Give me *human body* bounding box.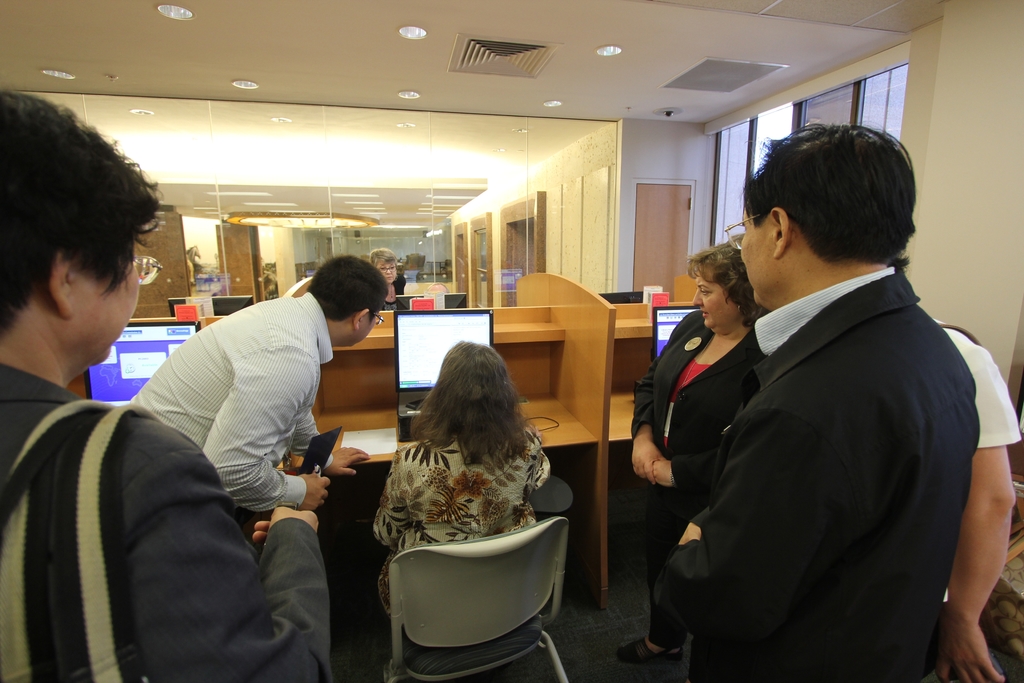
0 90 333 682.
